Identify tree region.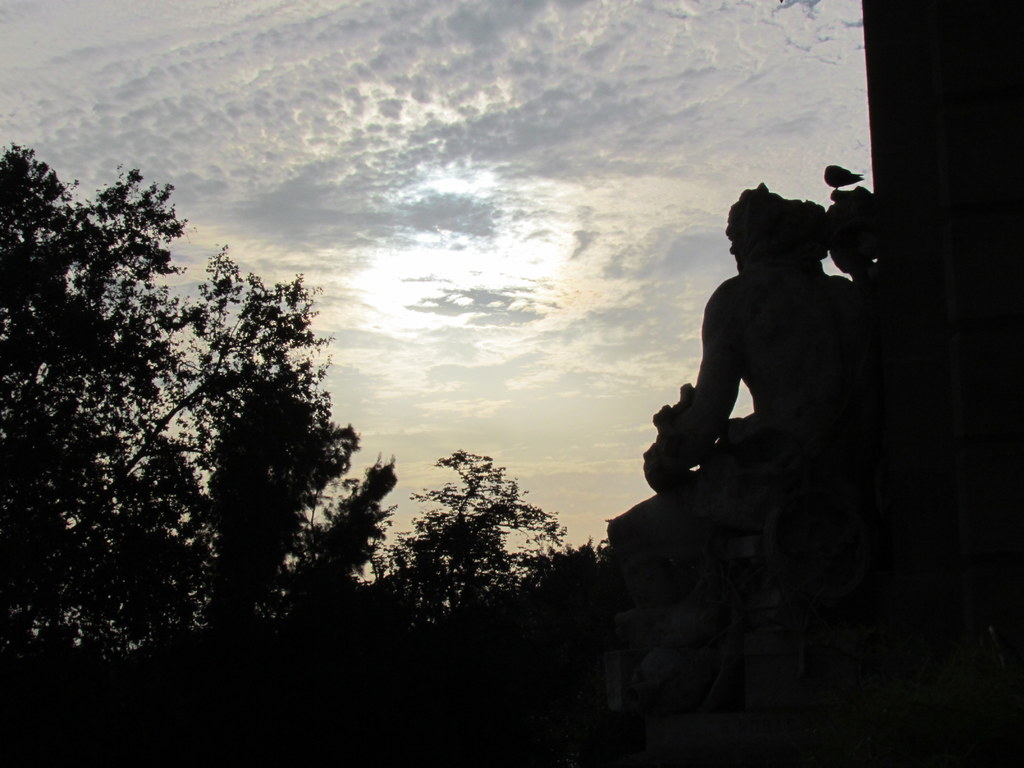
Region: {"left": 0, "top": 144, "right": 568, "bottom": 657}.
